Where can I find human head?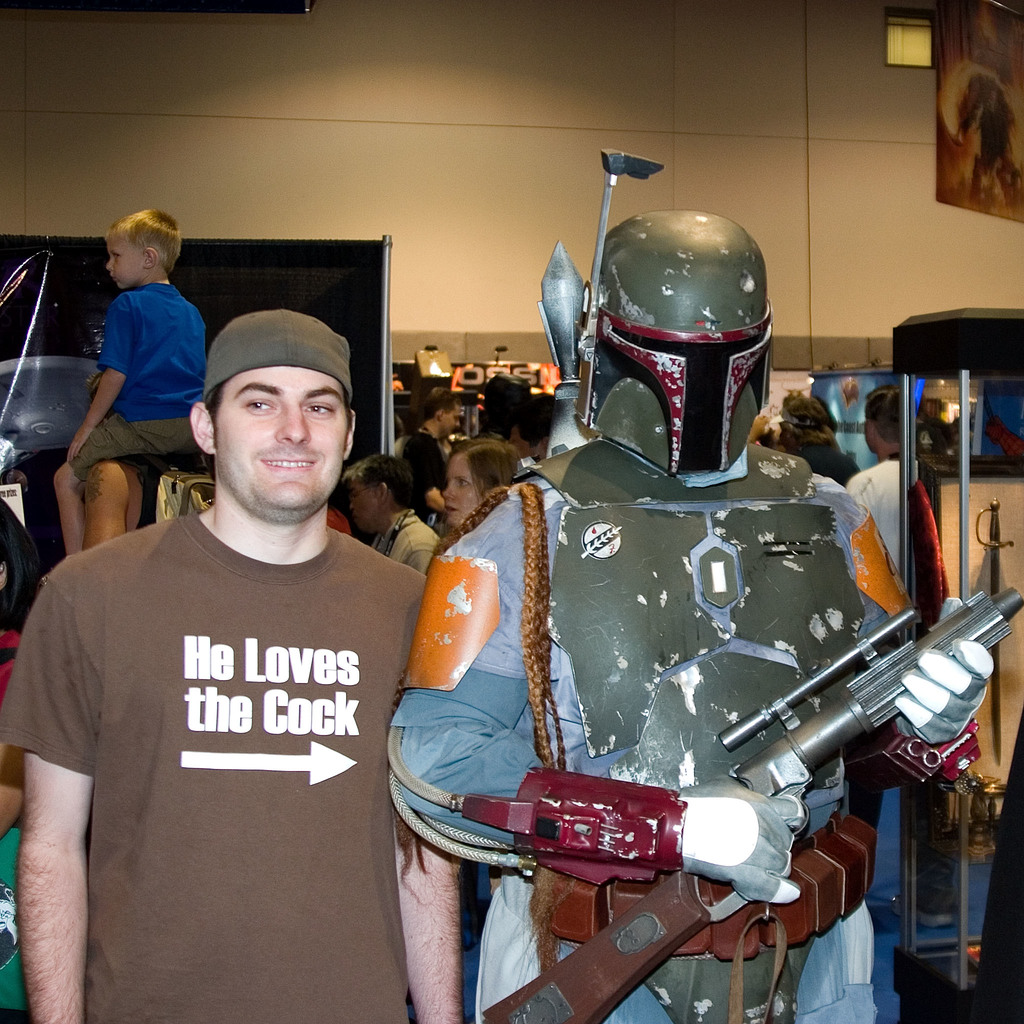
You can find it at [left=781, top=392, right=816, bottom=428].
